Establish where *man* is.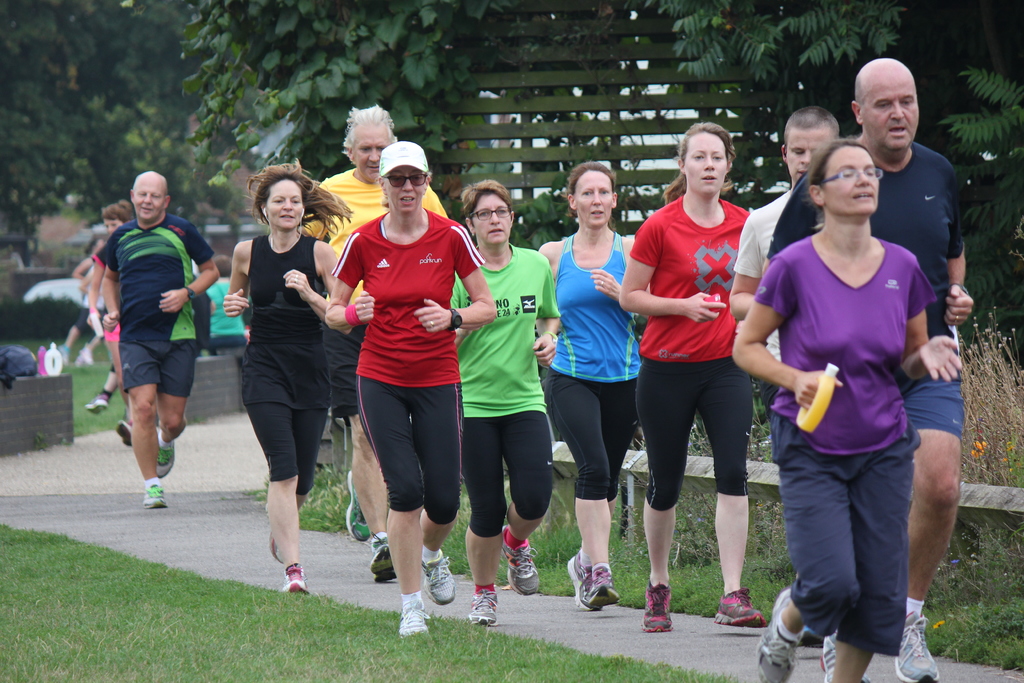
Established at [x1=84, y1=181, x2=223, y2=511].
